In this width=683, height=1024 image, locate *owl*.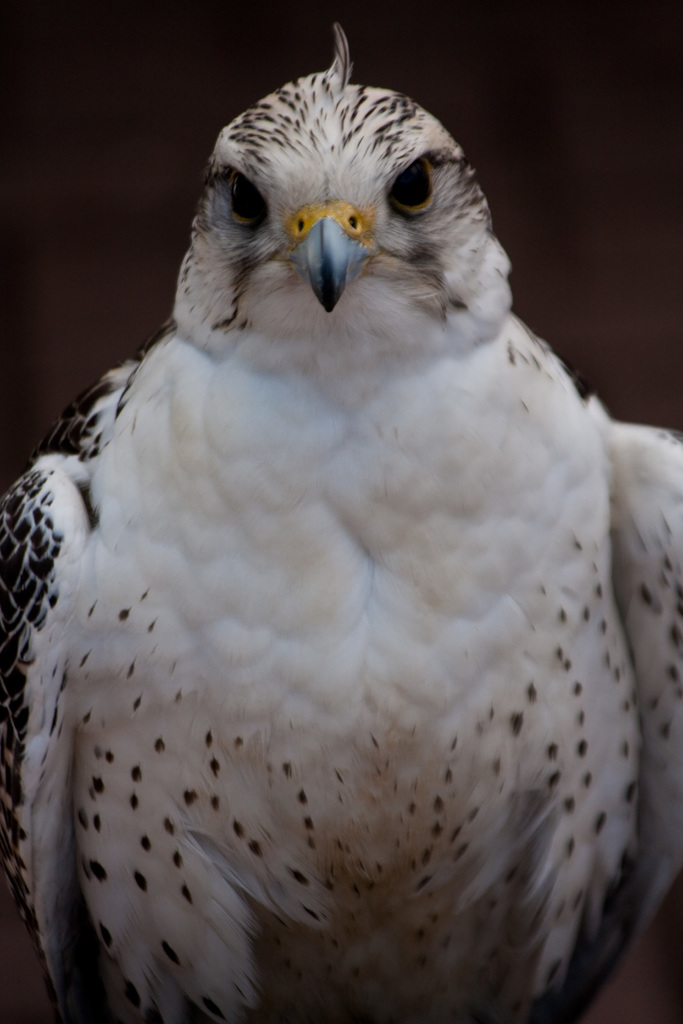
Bounding box: <region>0, 28, 682, 1023</region>.
